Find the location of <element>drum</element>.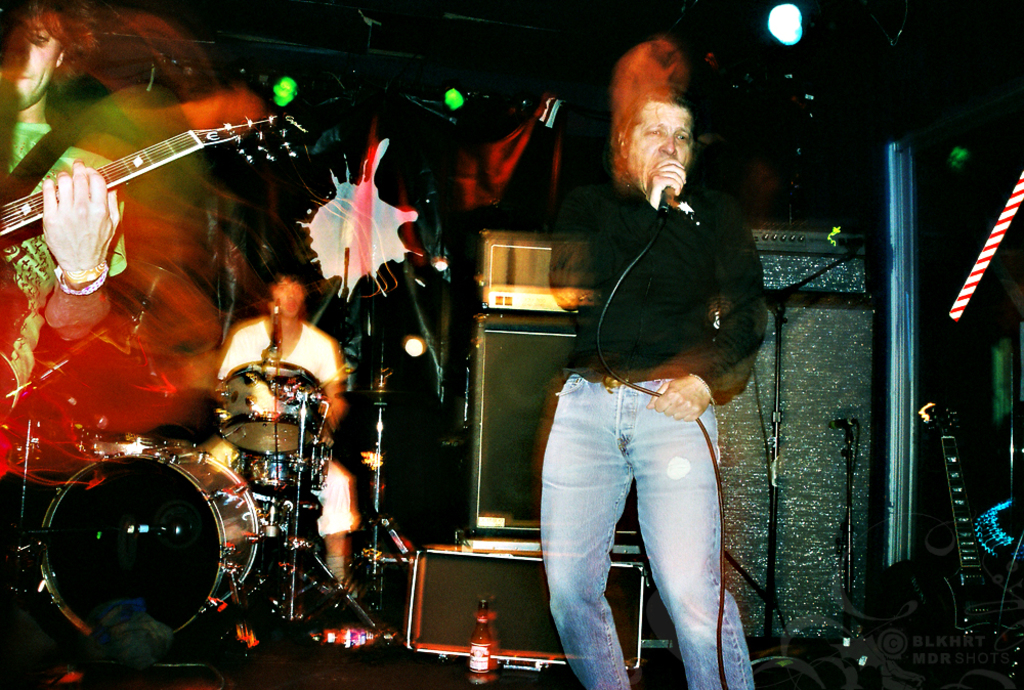
Location: {"x1": 38, "y1": 443, "x2": 262, "y2": 639}.
